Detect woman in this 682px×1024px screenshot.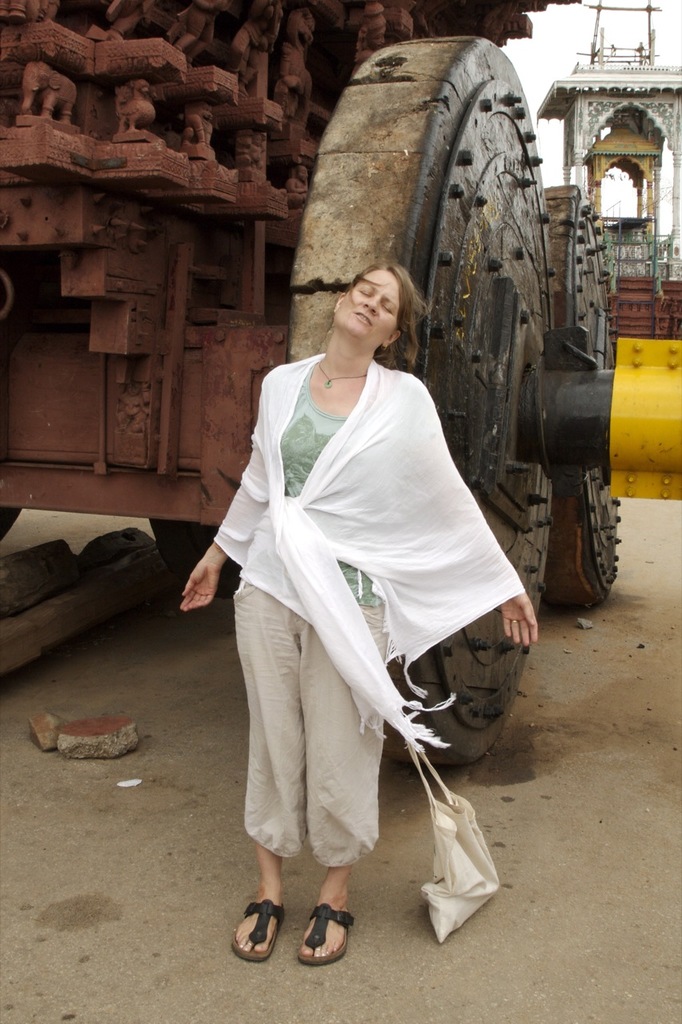
Detection: x1=197 y1=204 x2=521 y2=950.
